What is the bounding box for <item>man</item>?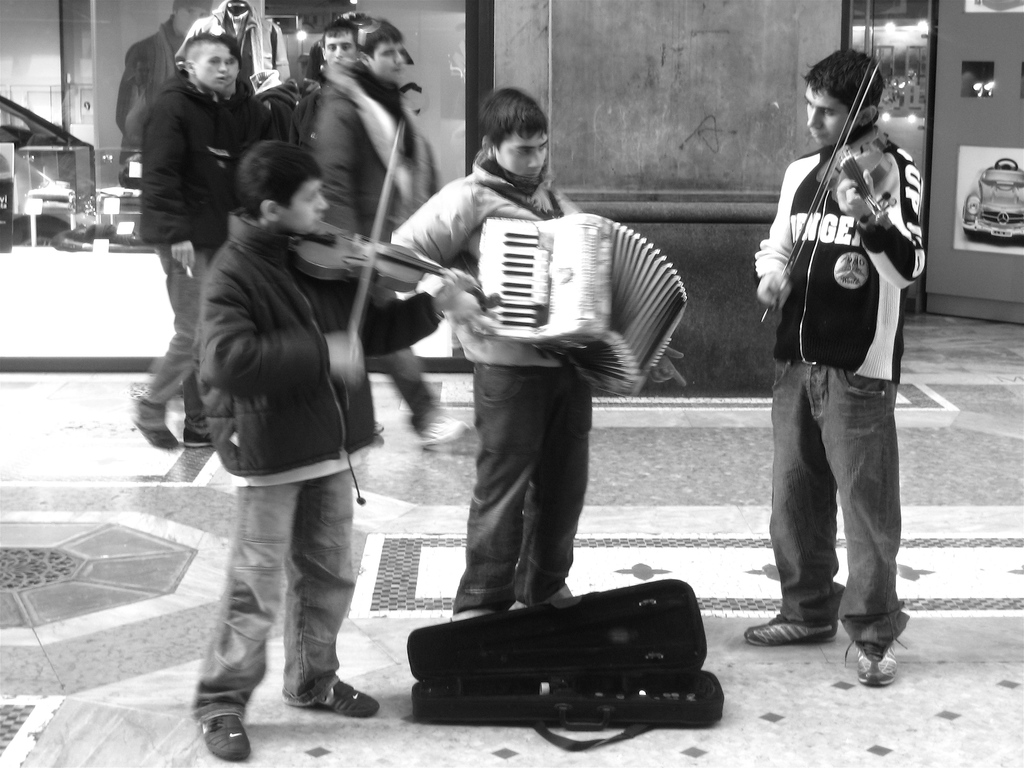
295,28,360,150.
